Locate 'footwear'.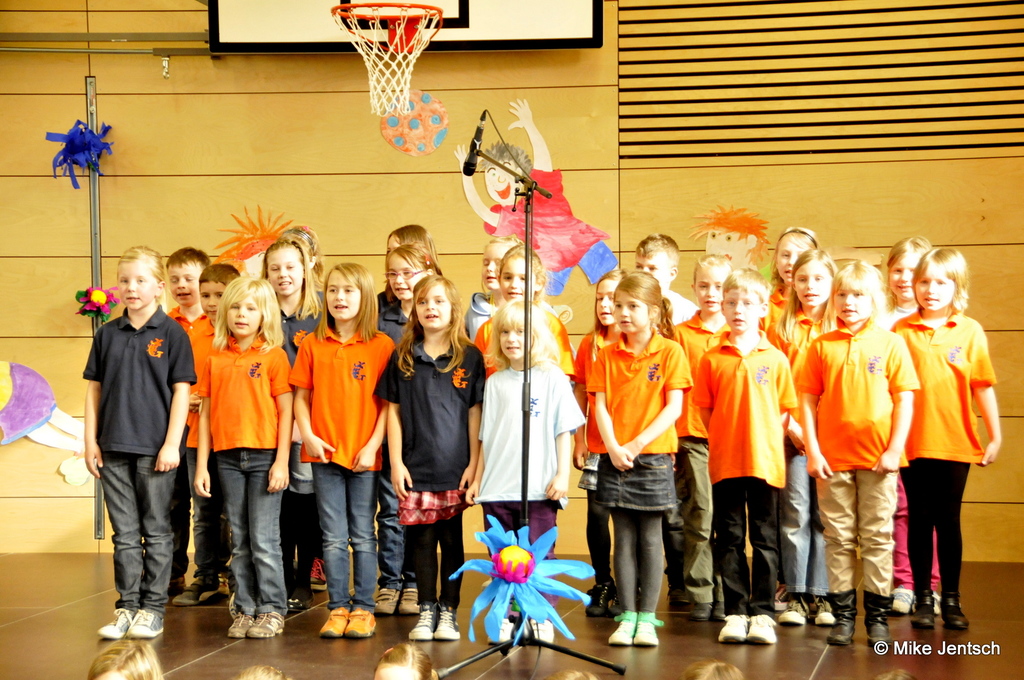
Bounding box: [227, 613, 285, 642].
